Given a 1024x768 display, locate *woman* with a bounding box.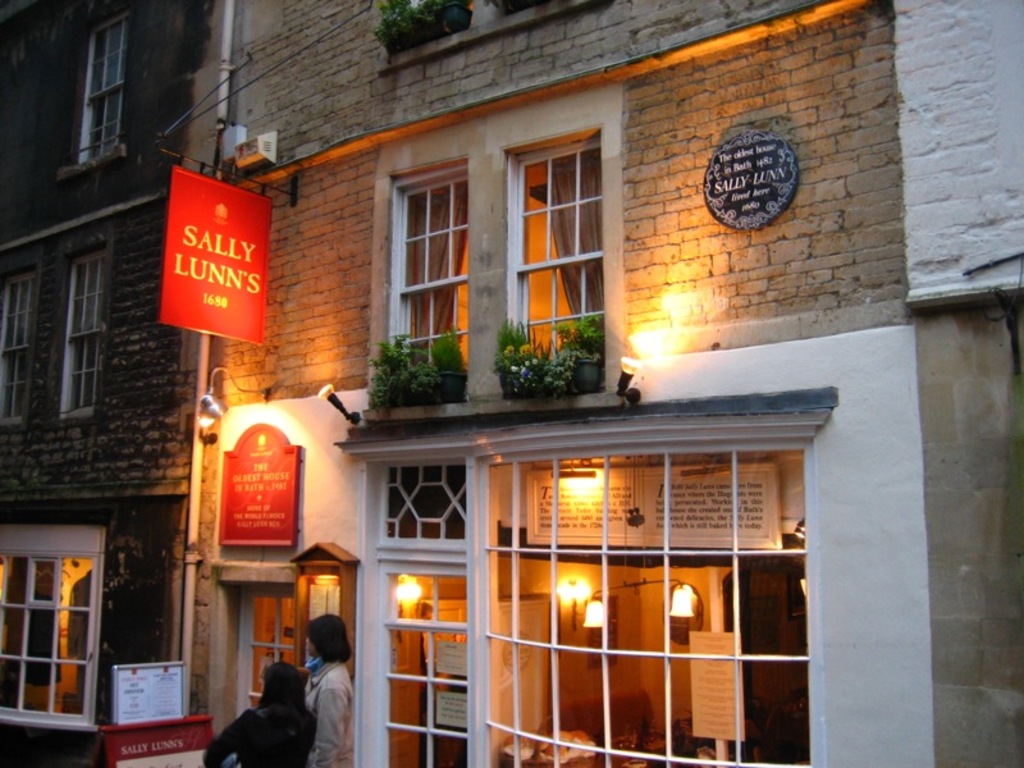
Located: locate(292, 611, 353, 763).
